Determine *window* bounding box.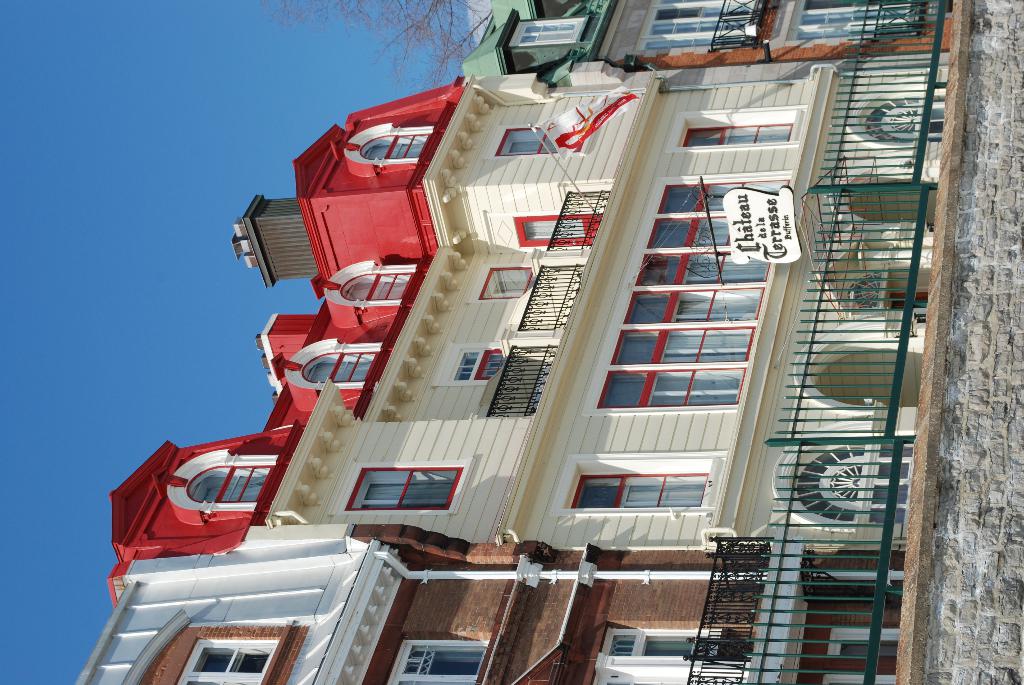
Determined: Rect(348, 468, 459, 528).
